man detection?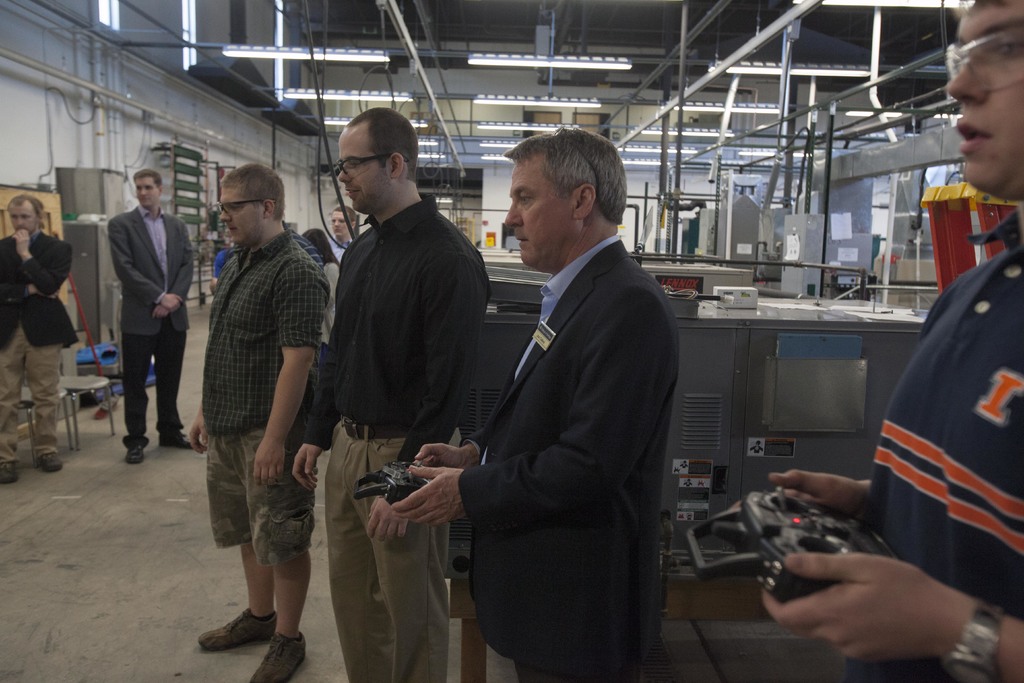
crop(443, 103, 696, 682)
